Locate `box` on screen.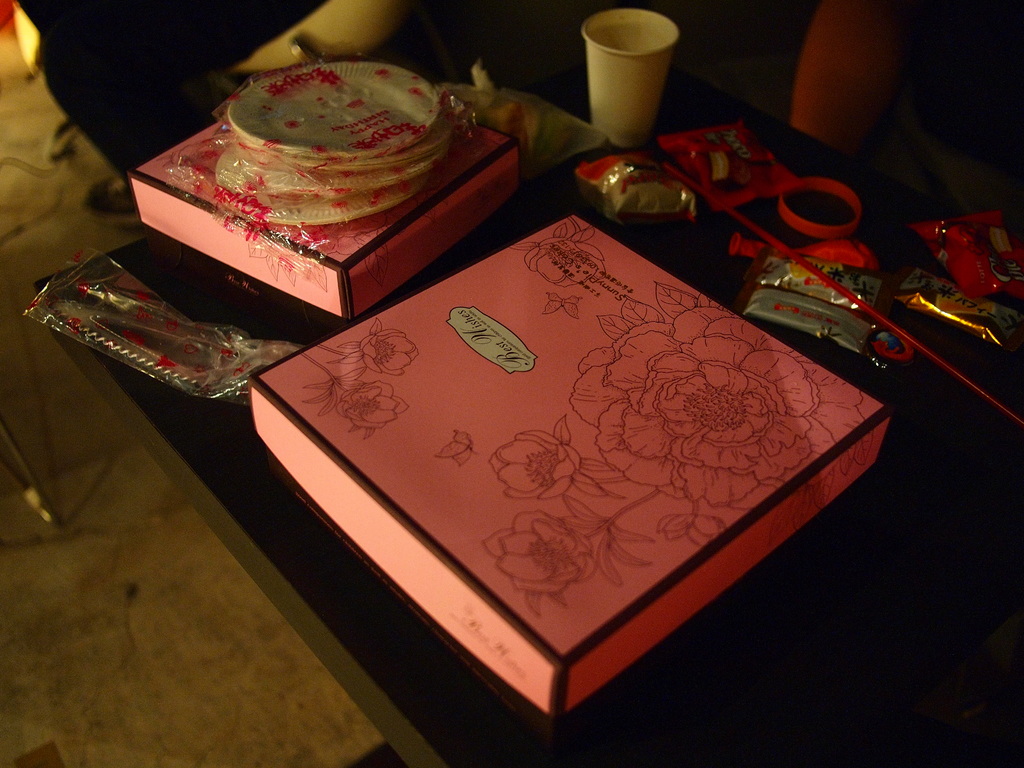
On screen at (236,204,872,717).
